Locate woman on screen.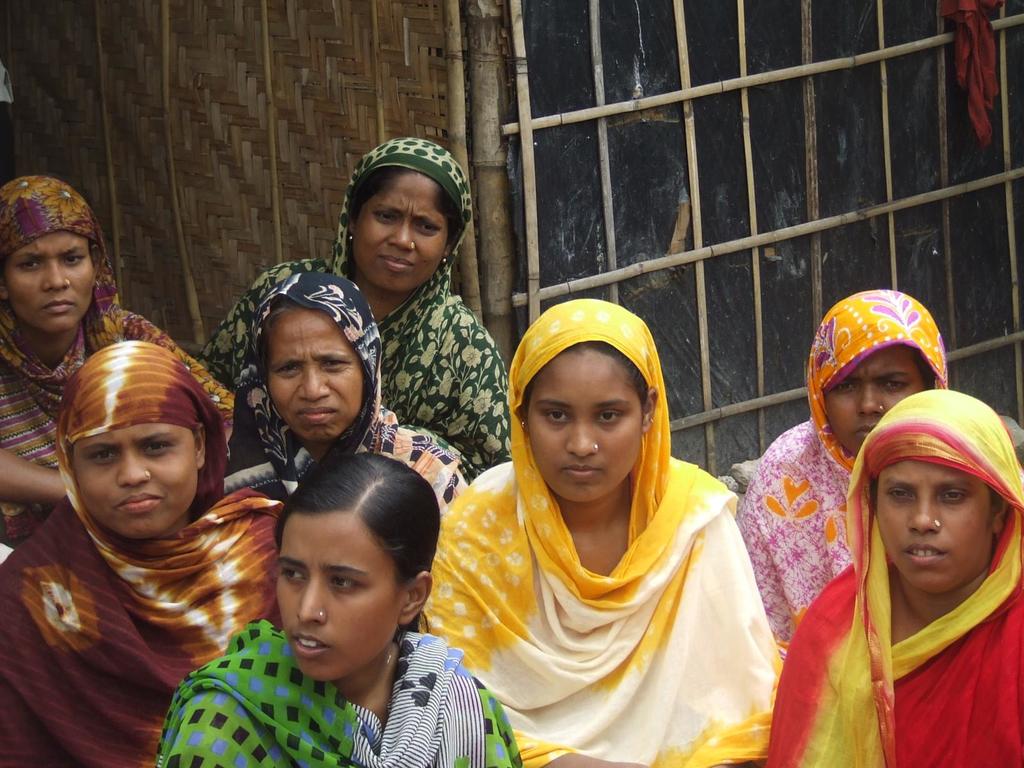
On screen at select_region(0, 339, 287, 767).
